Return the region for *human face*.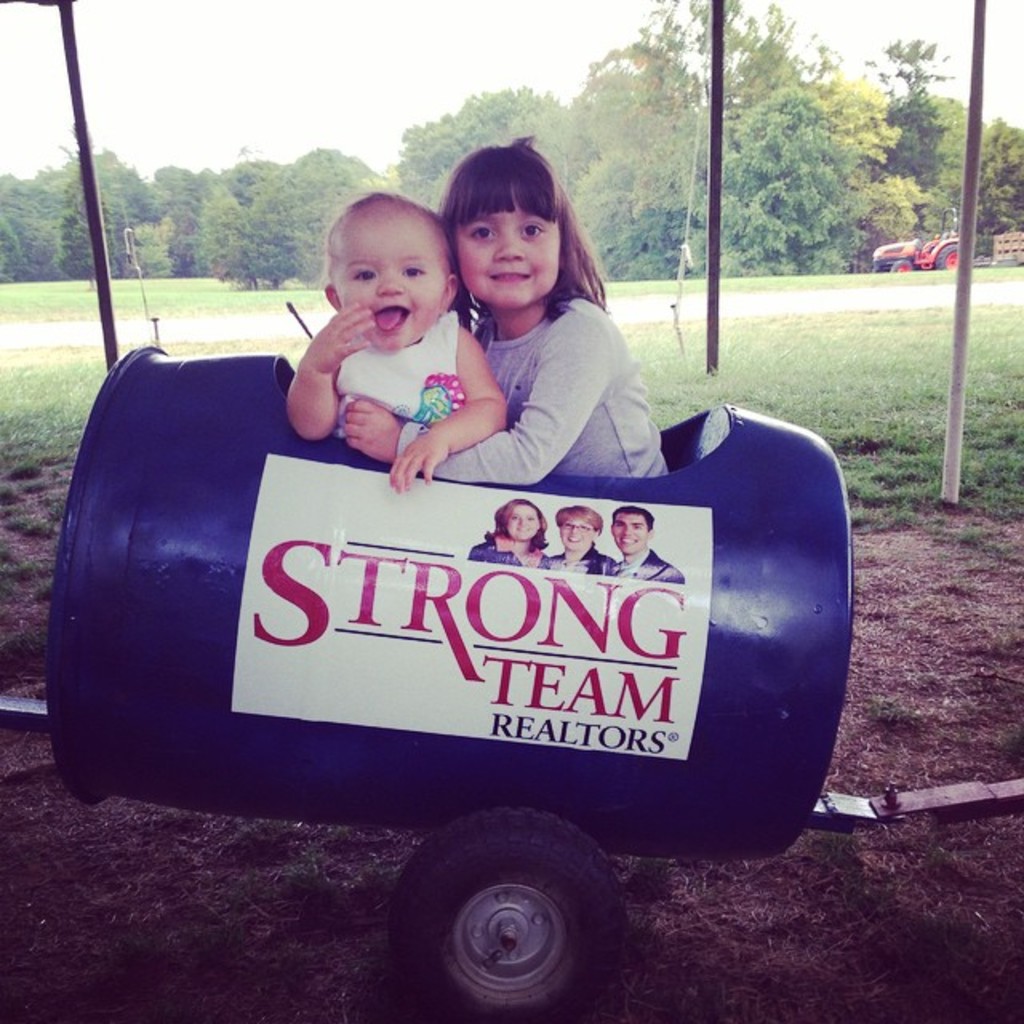
<bbox>336, 214, 445, 350</bbox>.
